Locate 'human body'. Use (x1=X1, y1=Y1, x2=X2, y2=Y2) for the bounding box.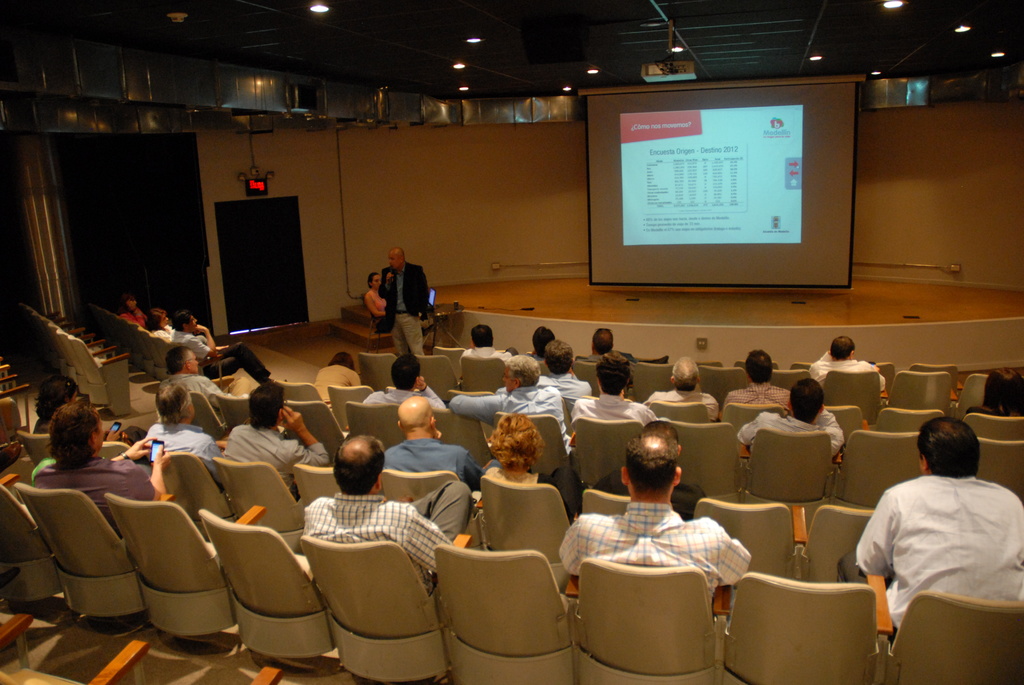
(x1=367, y1=348, x2=444, y2=408).
